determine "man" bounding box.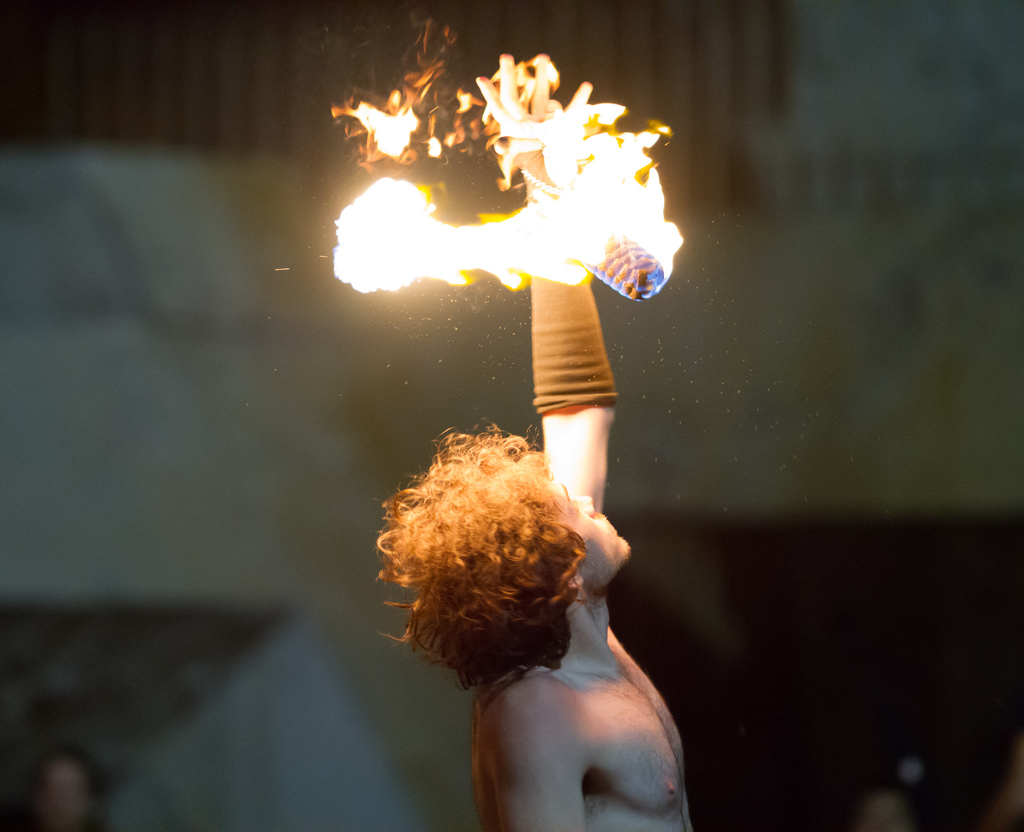
Determined: box(305, 94, 733, 771).
